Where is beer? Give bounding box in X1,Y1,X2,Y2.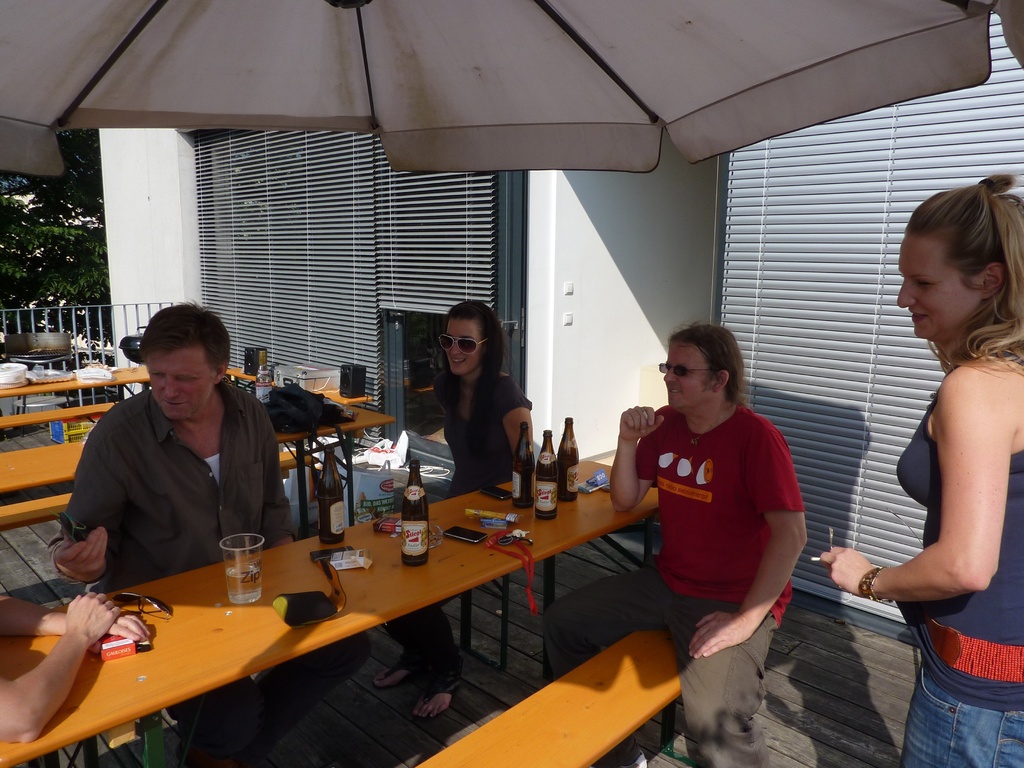
566,421,579,491.
